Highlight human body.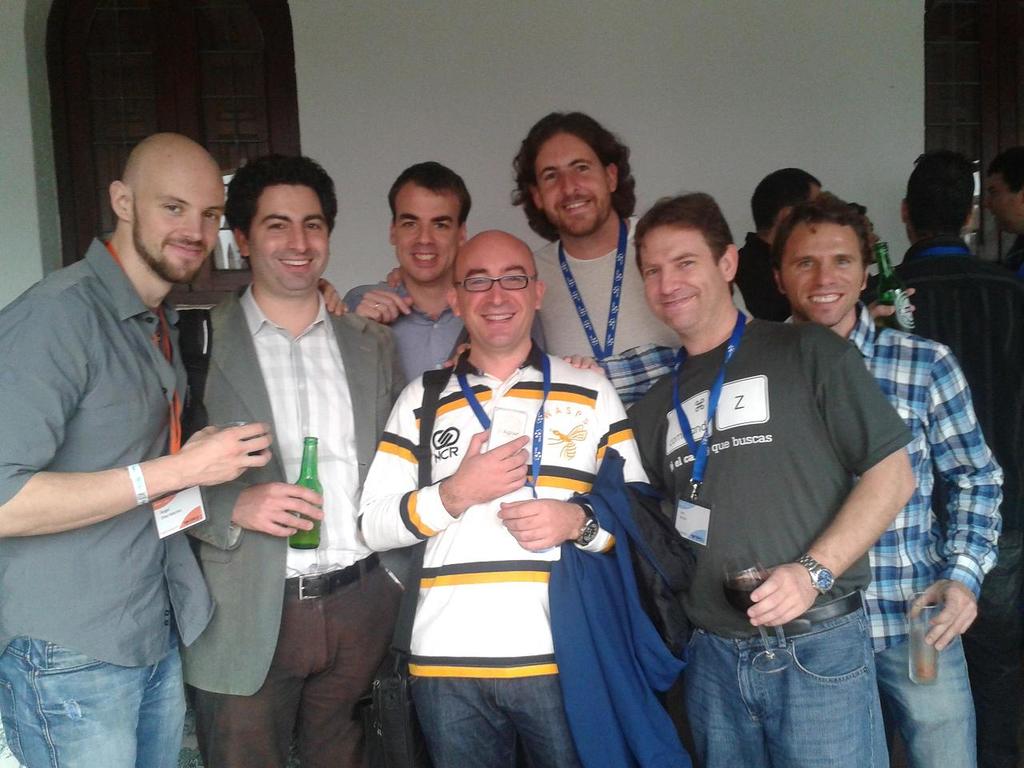
Highlighted region: 622 185 925 767.
